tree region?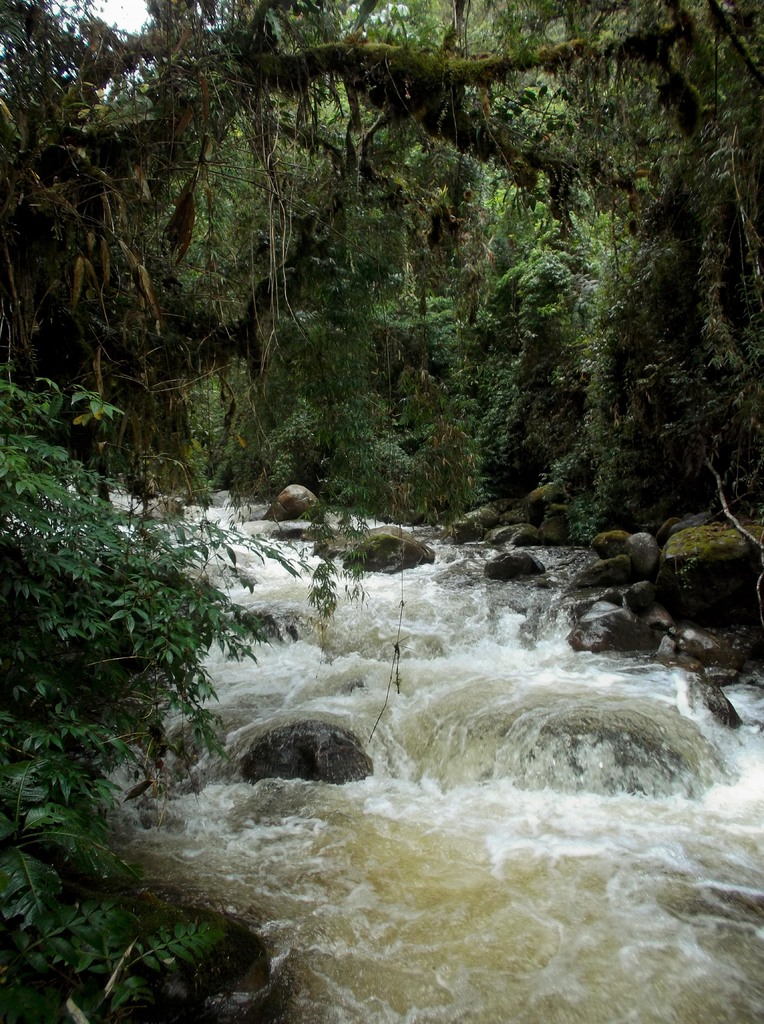
0,376,308,1023
